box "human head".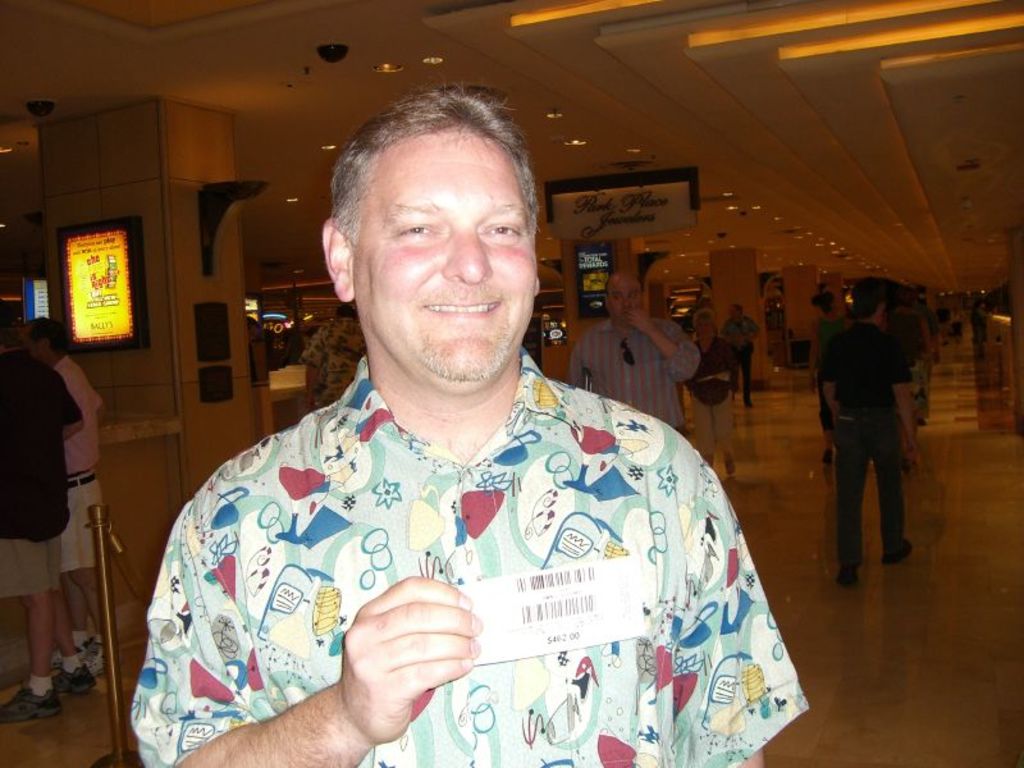
315 84 552 362.
